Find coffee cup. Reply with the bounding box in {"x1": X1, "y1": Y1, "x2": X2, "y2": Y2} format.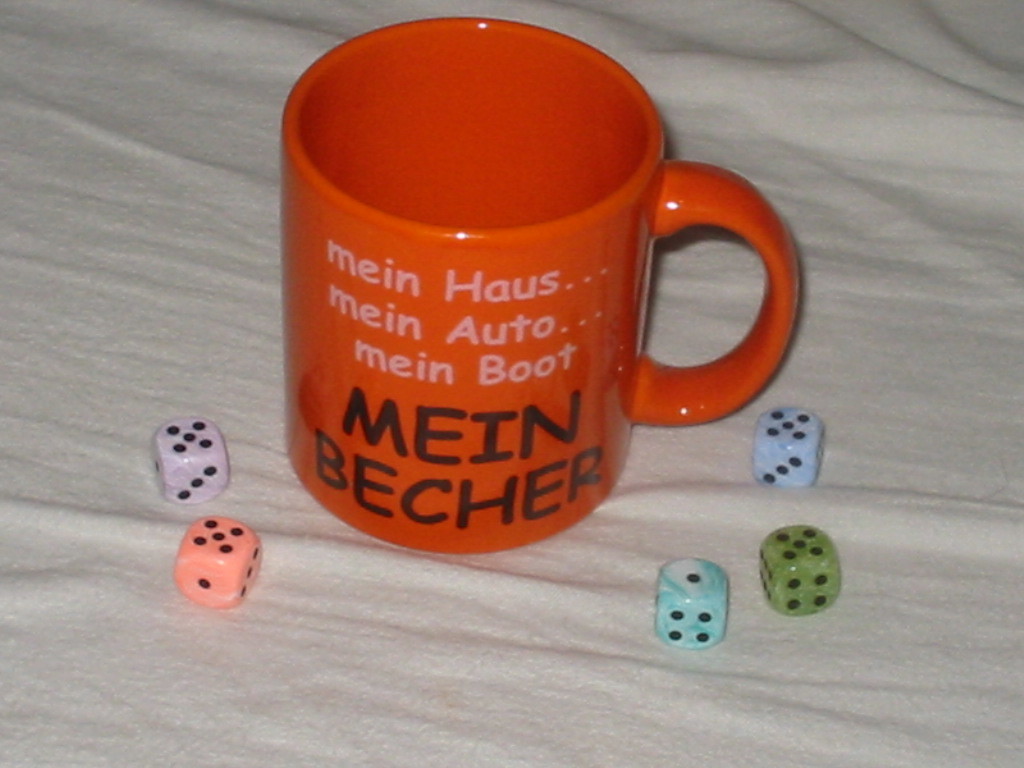
{"x1": 276, "y1": 14, "x2": 804, "y2": 559}.
